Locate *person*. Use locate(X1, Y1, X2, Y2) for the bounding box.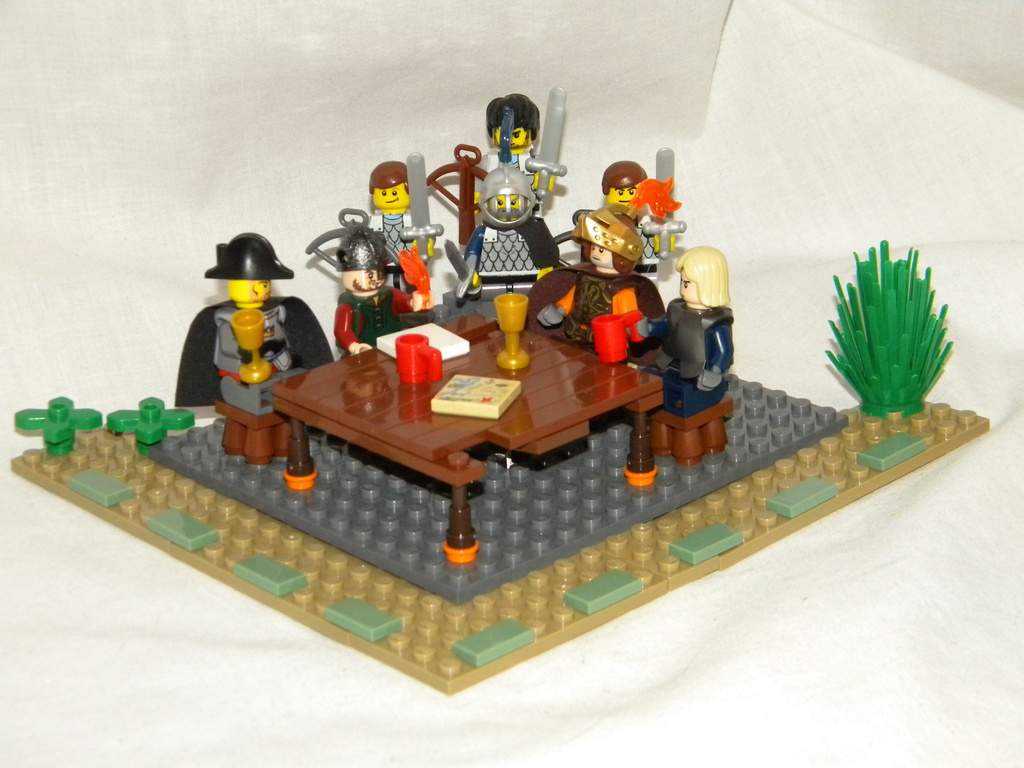
locate(572, 204, 659, 354).
